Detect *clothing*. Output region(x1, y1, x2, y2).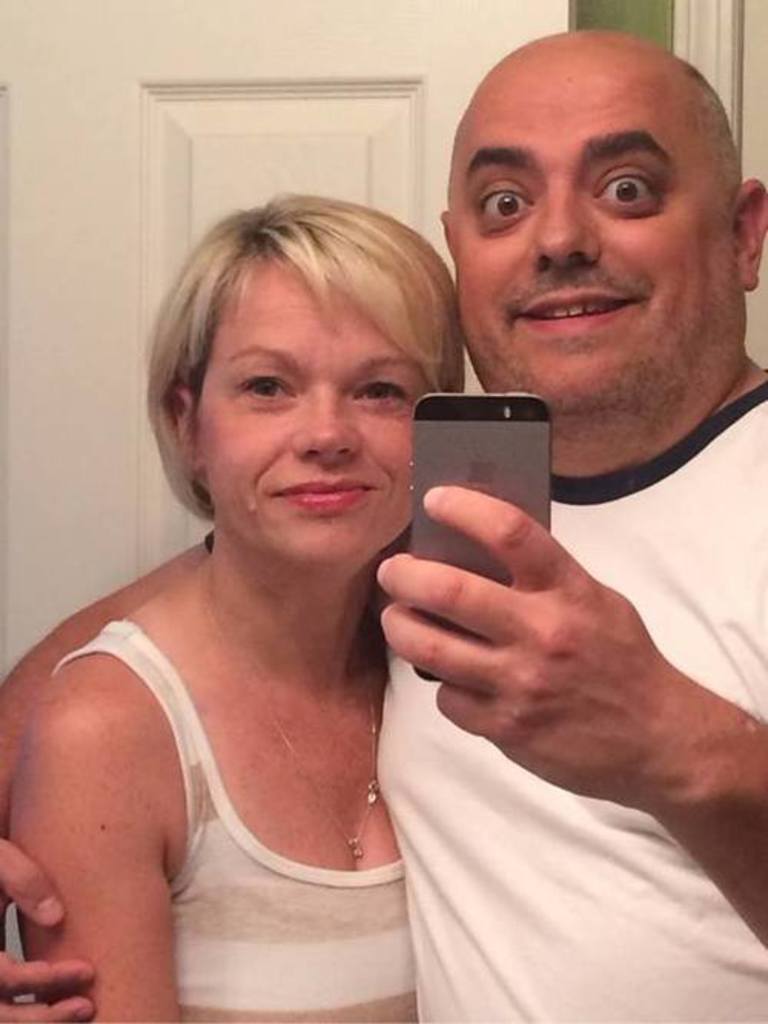
region(45, 580, 427, 1006).
